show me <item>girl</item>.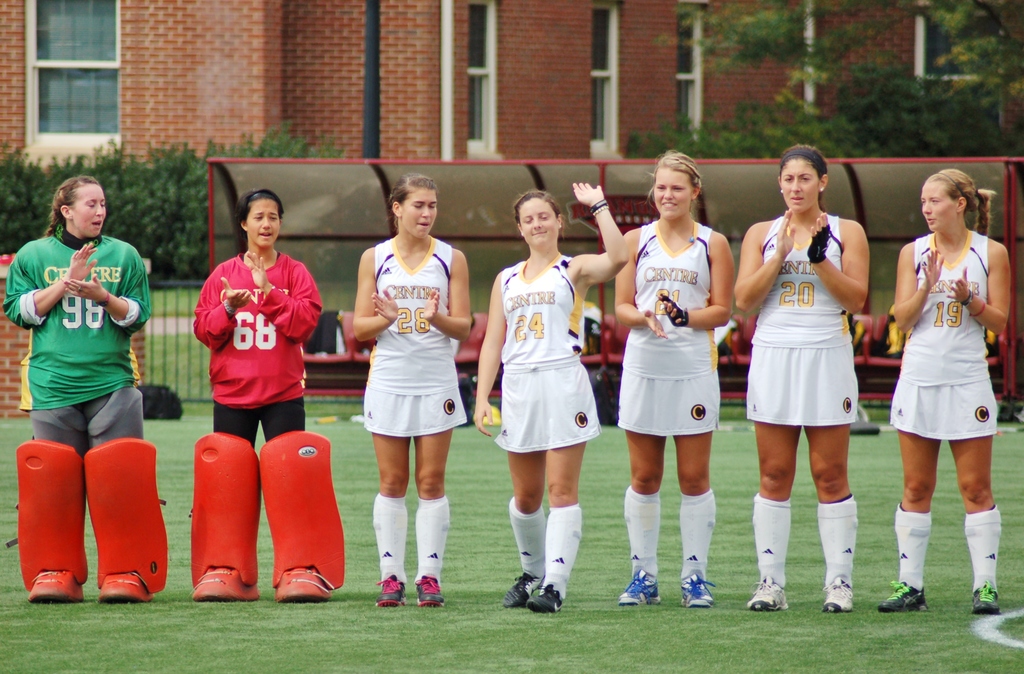
<item>girl</item> is here: box(194, 191, 343, 607).
